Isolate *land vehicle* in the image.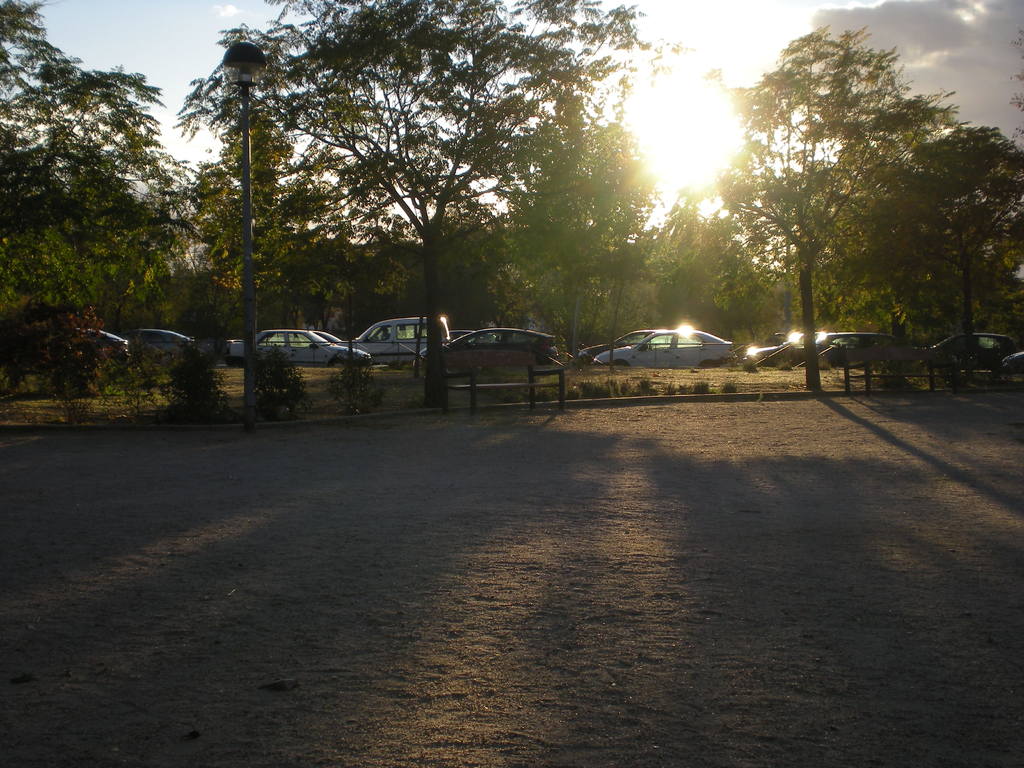
Isolated region: <box>591,326,732,364</box>.
